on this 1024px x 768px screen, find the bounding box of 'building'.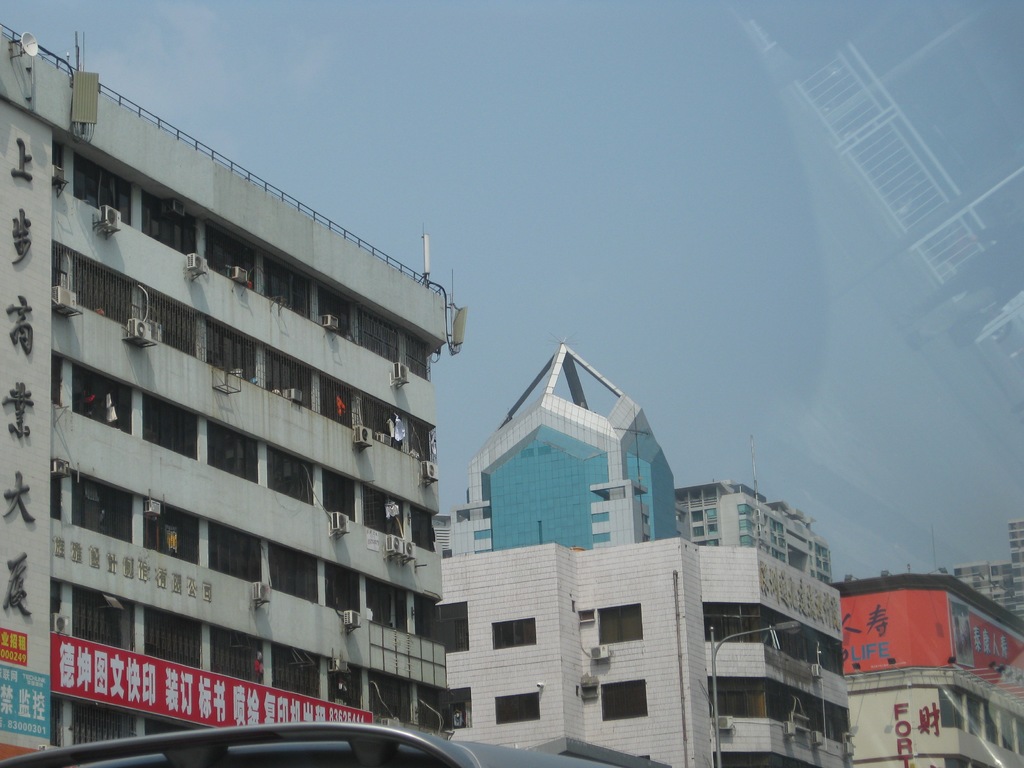
Bounding box: {"left": 943, "top": 518, "right": 1023, "bottom": 622}.
